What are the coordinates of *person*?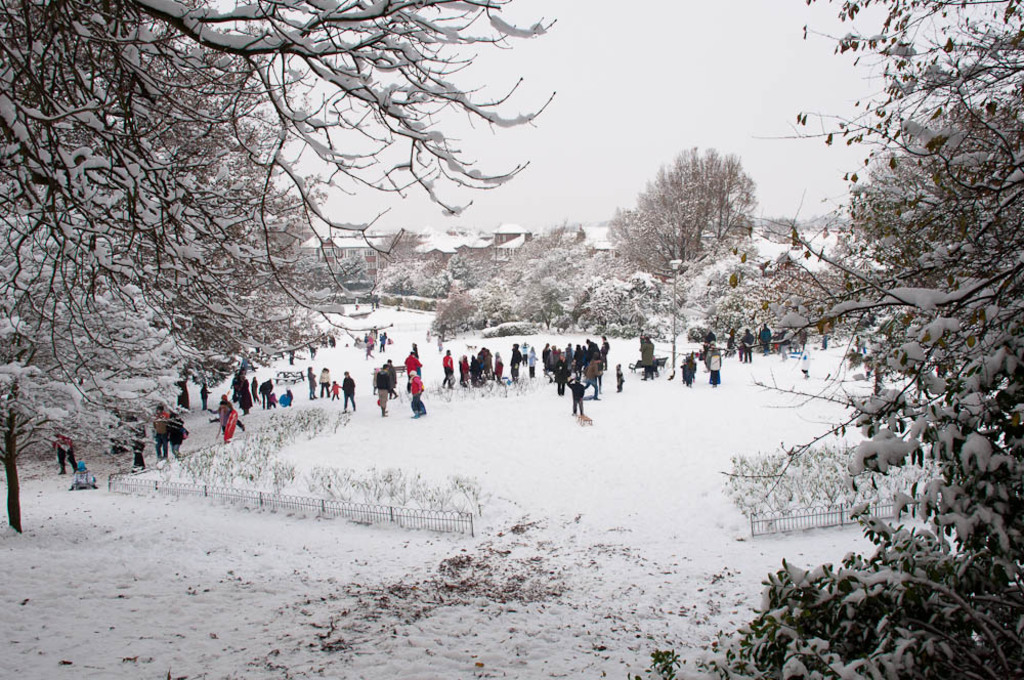
BBox(506, 338, 523, 382).
